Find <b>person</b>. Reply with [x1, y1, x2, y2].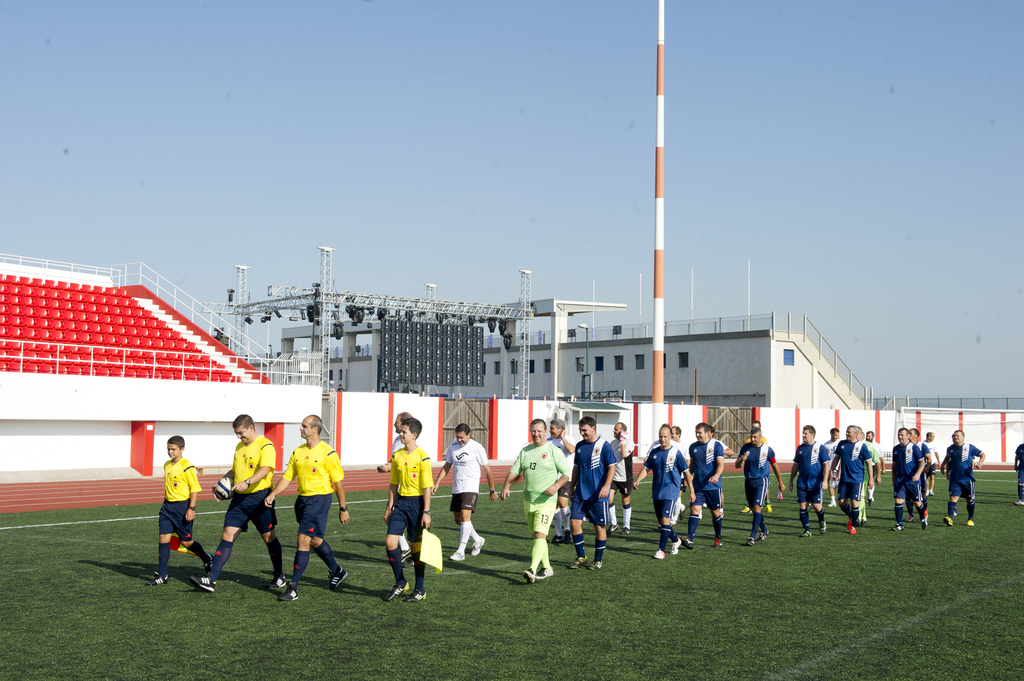
[188, 413, 292, 595].
